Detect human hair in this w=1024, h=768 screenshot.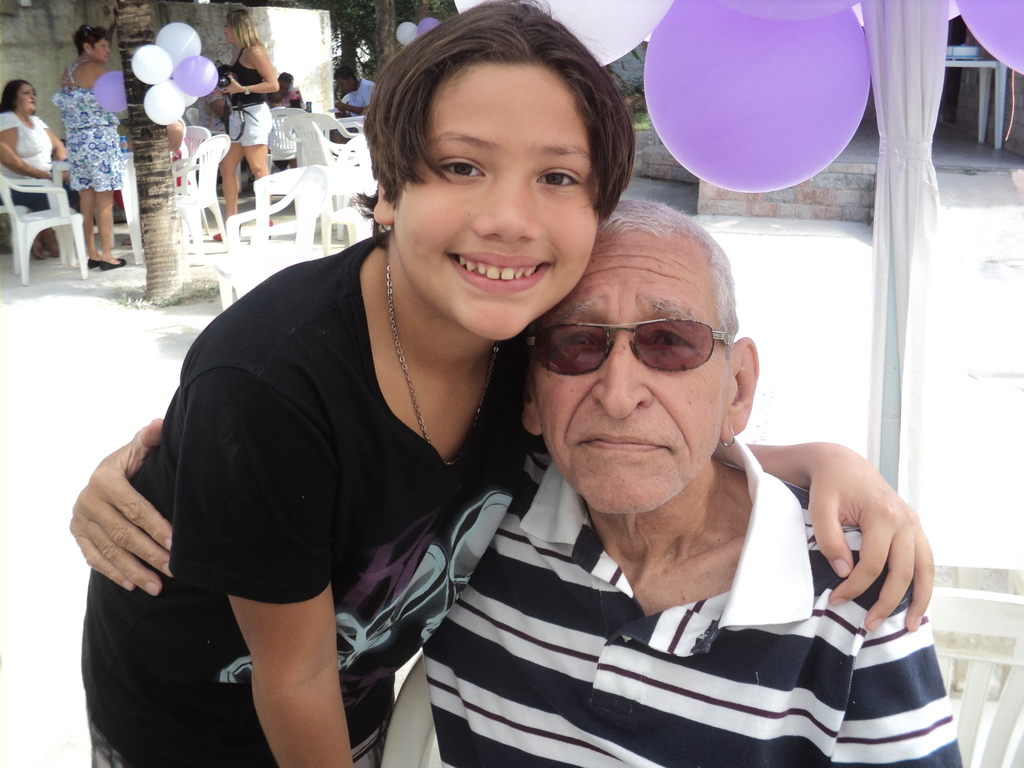
Detection: {"left": 0, "top": 78, "right": 35, "bottom": 113}.
